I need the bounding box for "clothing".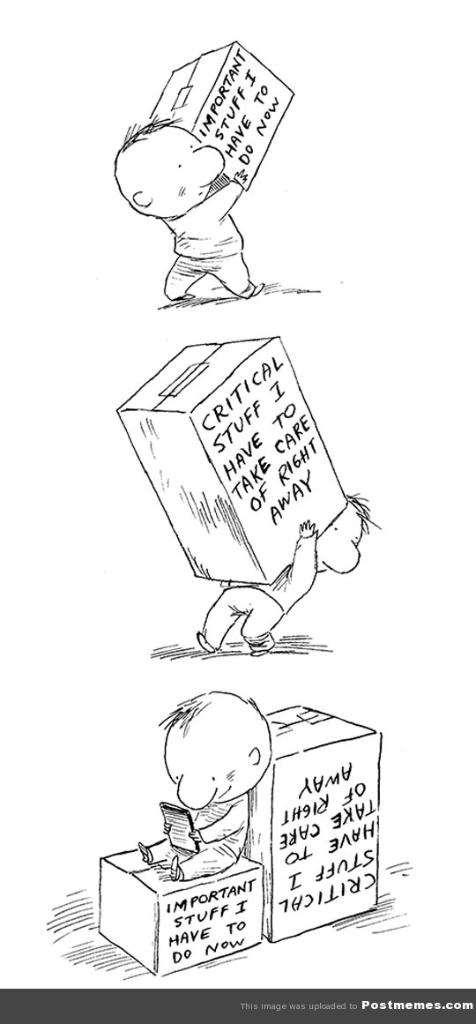
Here it is: 203 527 316 648.
